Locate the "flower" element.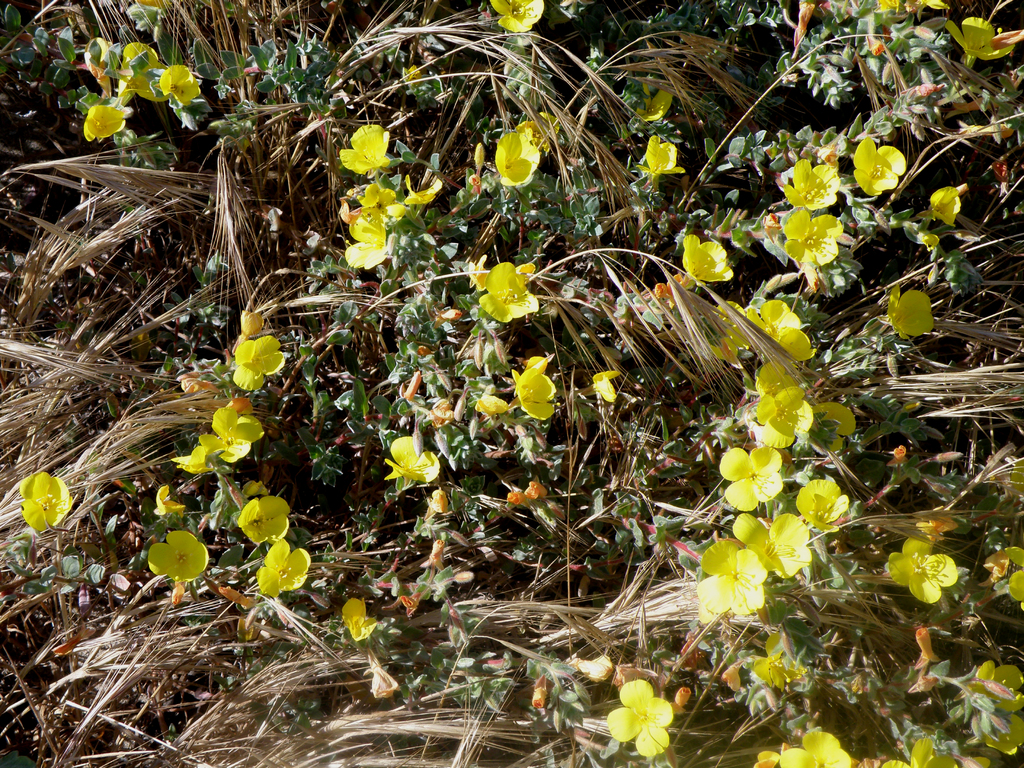
Element bbox: [x1=696, y1=530, x2=787, y2=628].
